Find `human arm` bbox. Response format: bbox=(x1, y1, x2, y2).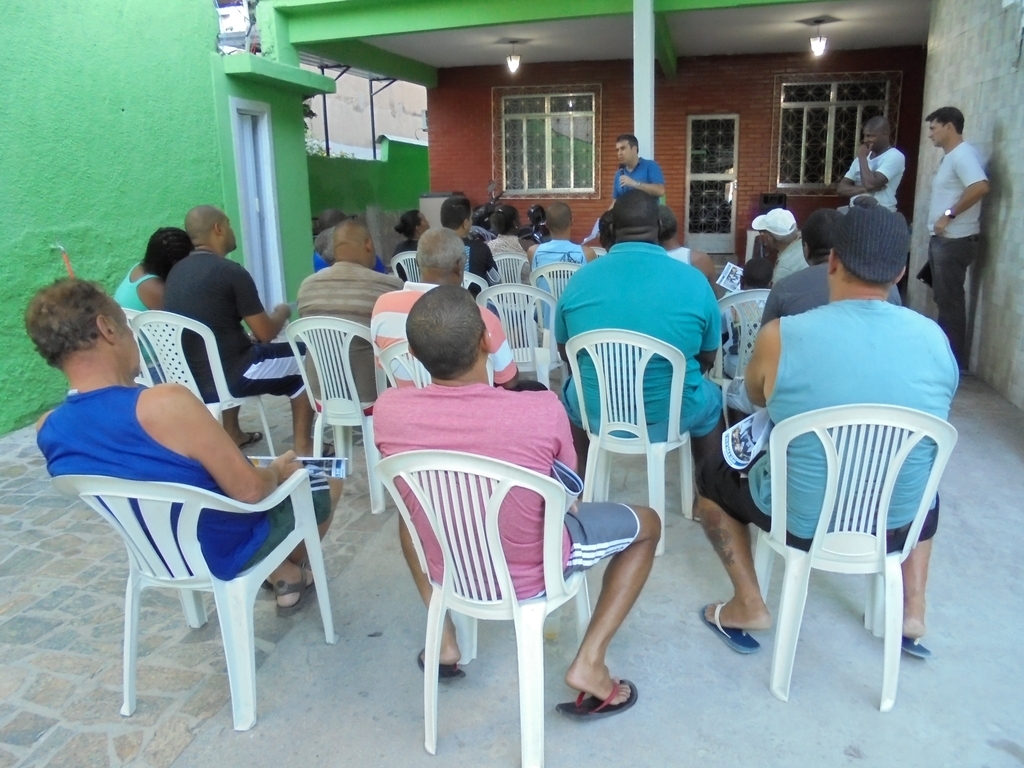
bbox=(856, 142, 907, 192).
